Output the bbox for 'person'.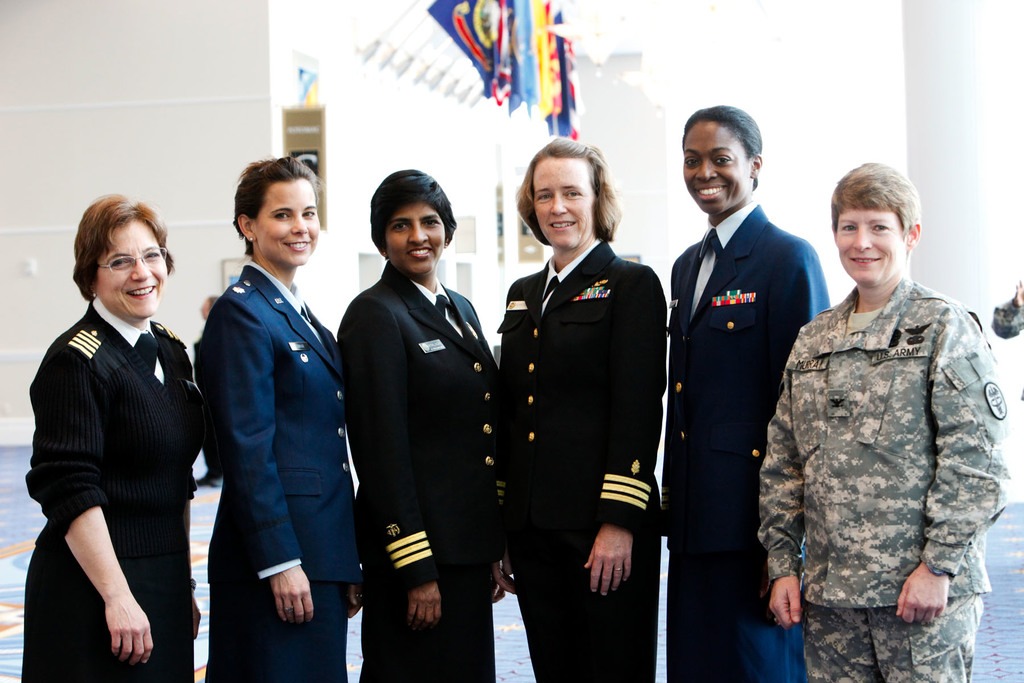
<box>337,170,506,682</box>.
